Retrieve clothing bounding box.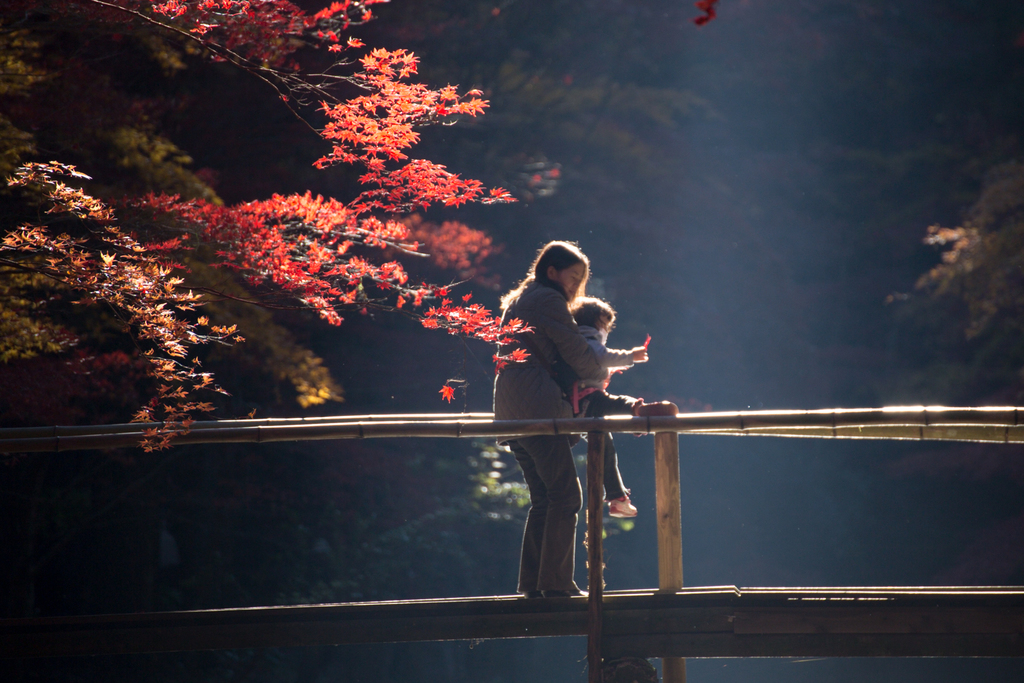
Bounding box: bbox=(568, 323, 634, 500).
